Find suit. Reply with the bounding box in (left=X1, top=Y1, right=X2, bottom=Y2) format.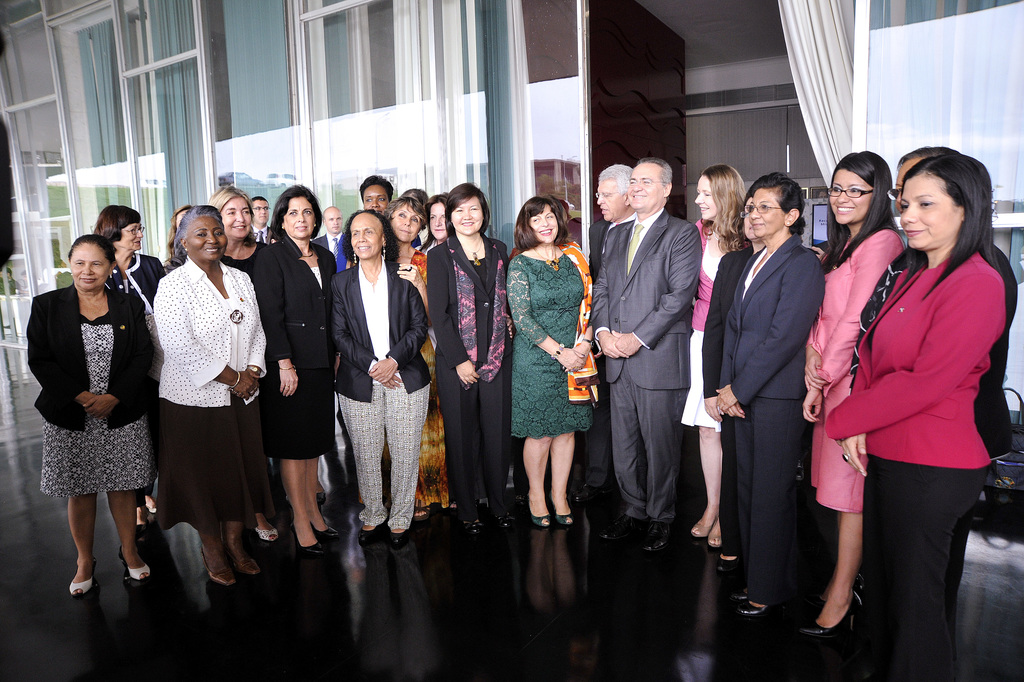
(left=585, top=214, right=639, bottom=488).
